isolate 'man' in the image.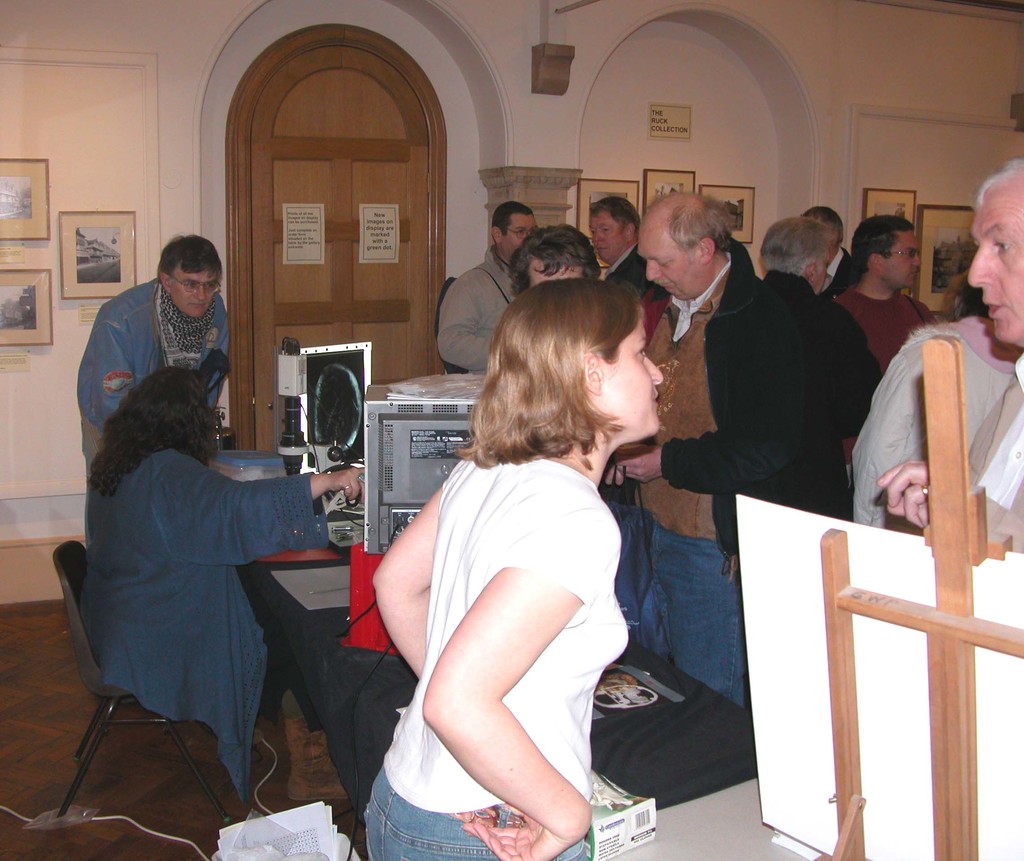
Isolated region: rect(758, 217, 884, 511).
